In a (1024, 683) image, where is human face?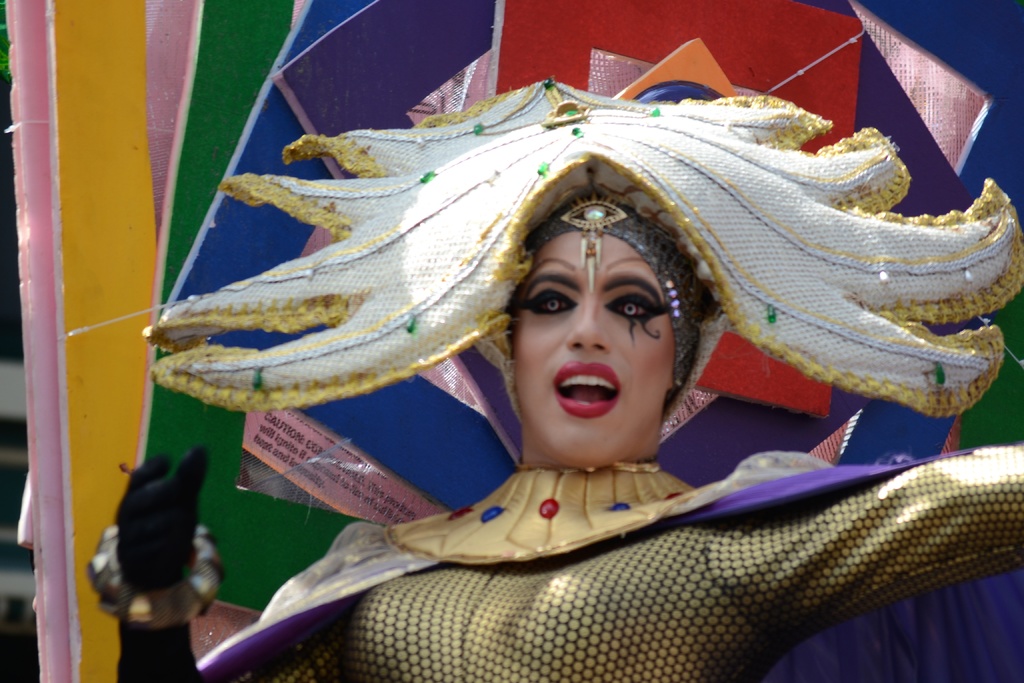
select_region(512, 233, 675, 473).
